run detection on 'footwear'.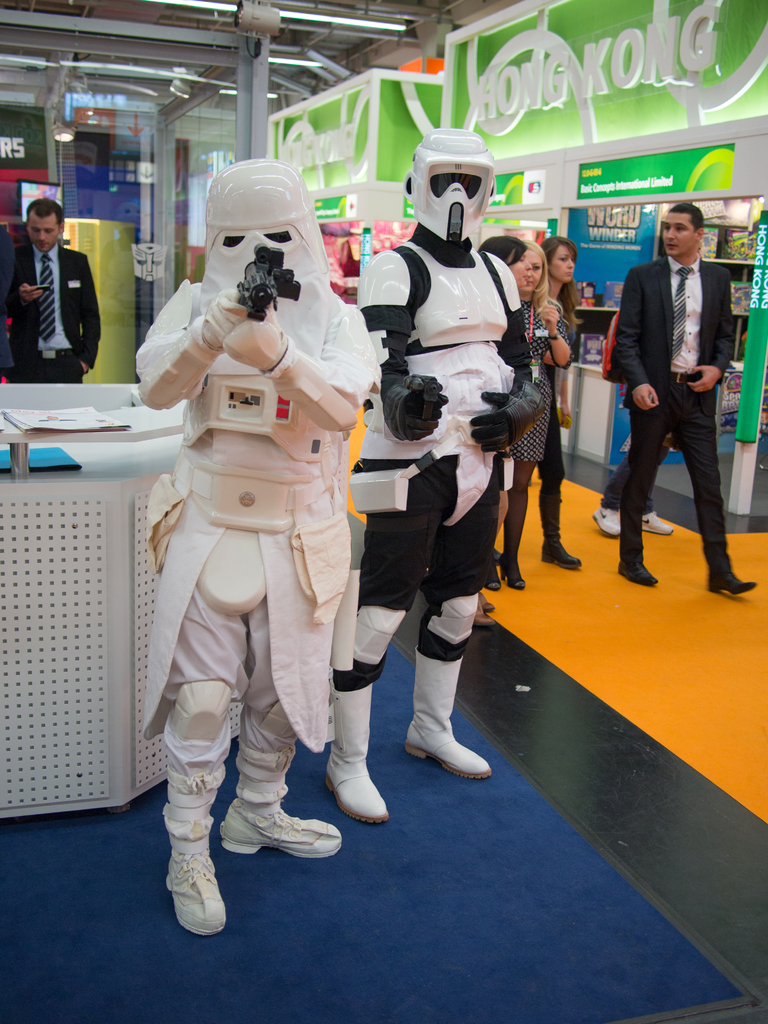
Result: bbox=[701, 503, 754, 591].
